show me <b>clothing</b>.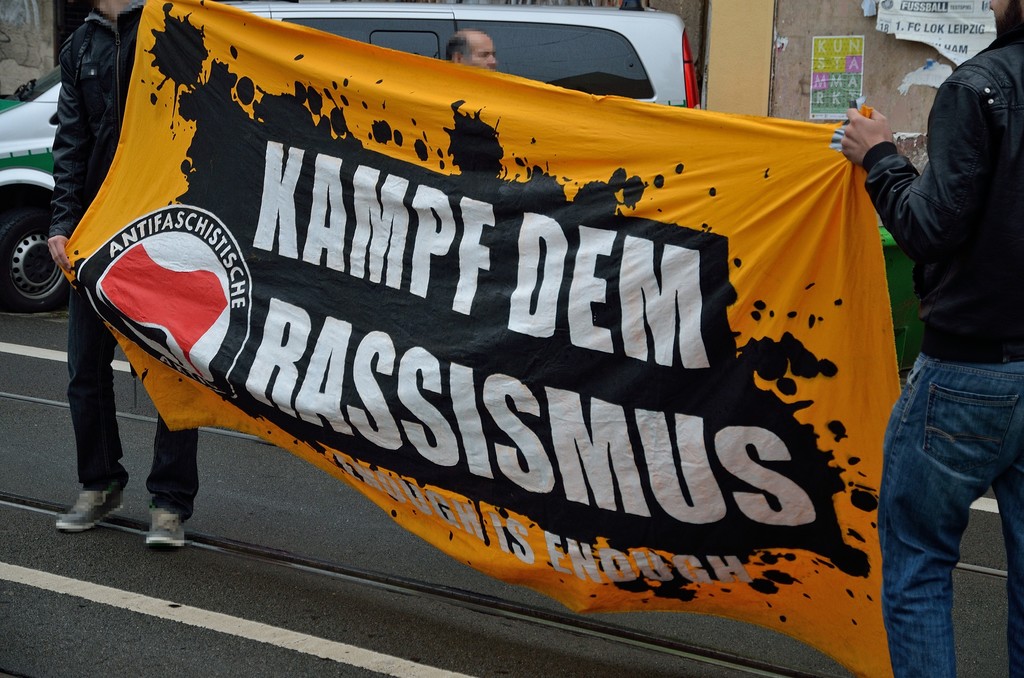
<b>clothing</b> is here: [left=877, top=360, right=1023, bottom=677].
